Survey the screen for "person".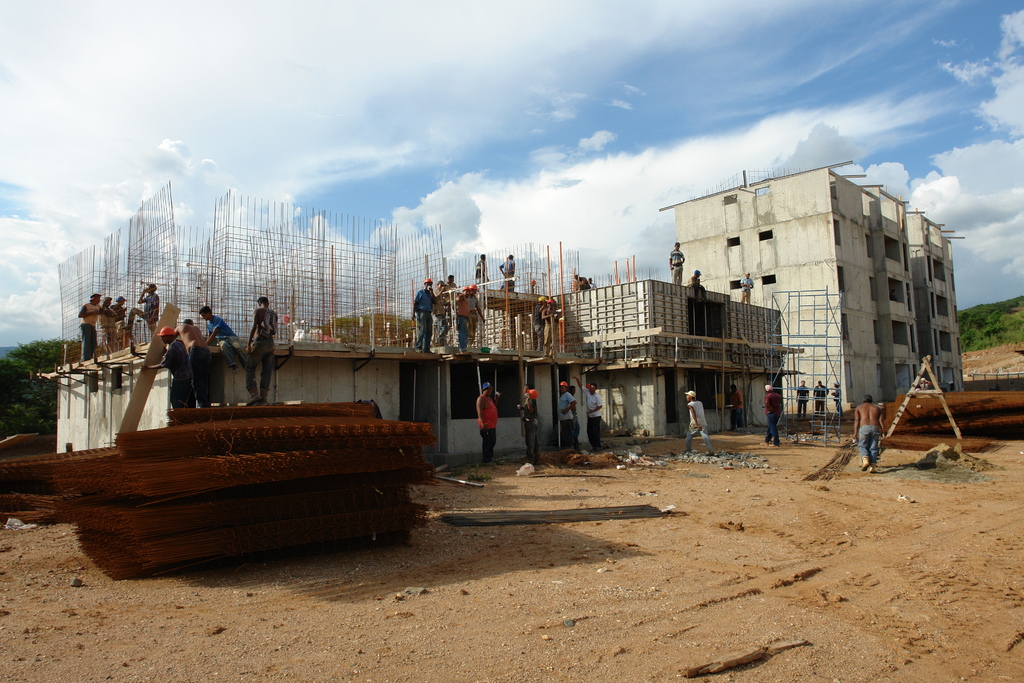
Survey found: [99, 298, 115, 357].
